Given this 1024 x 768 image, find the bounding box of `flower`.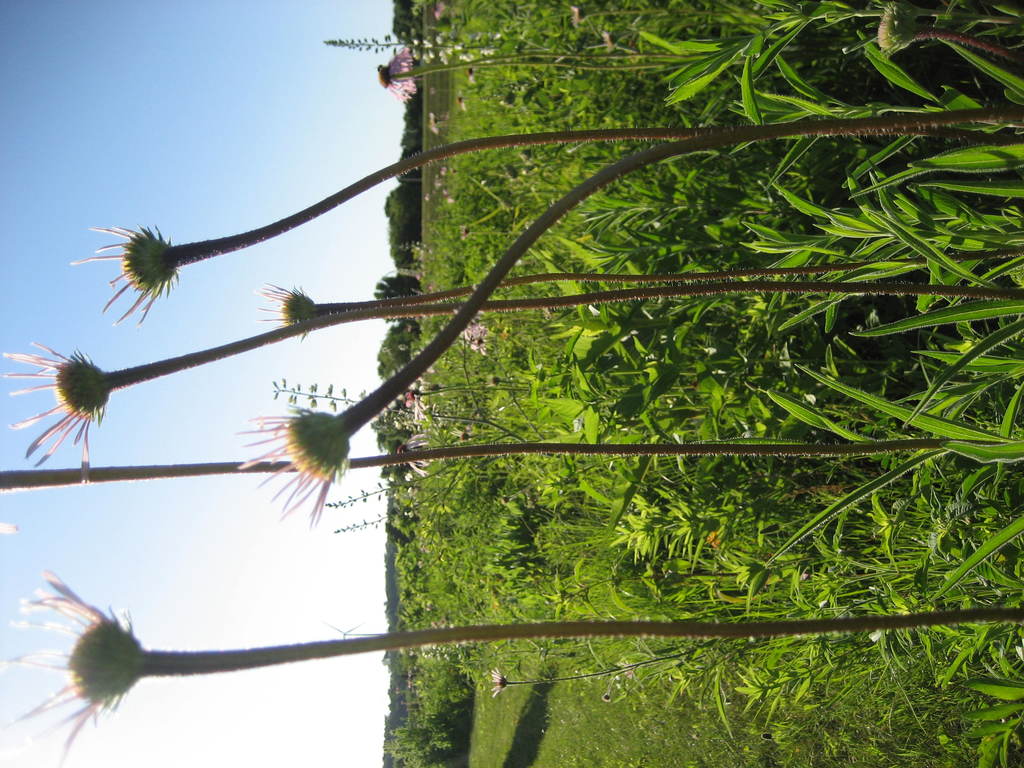
431 1 449 16.
